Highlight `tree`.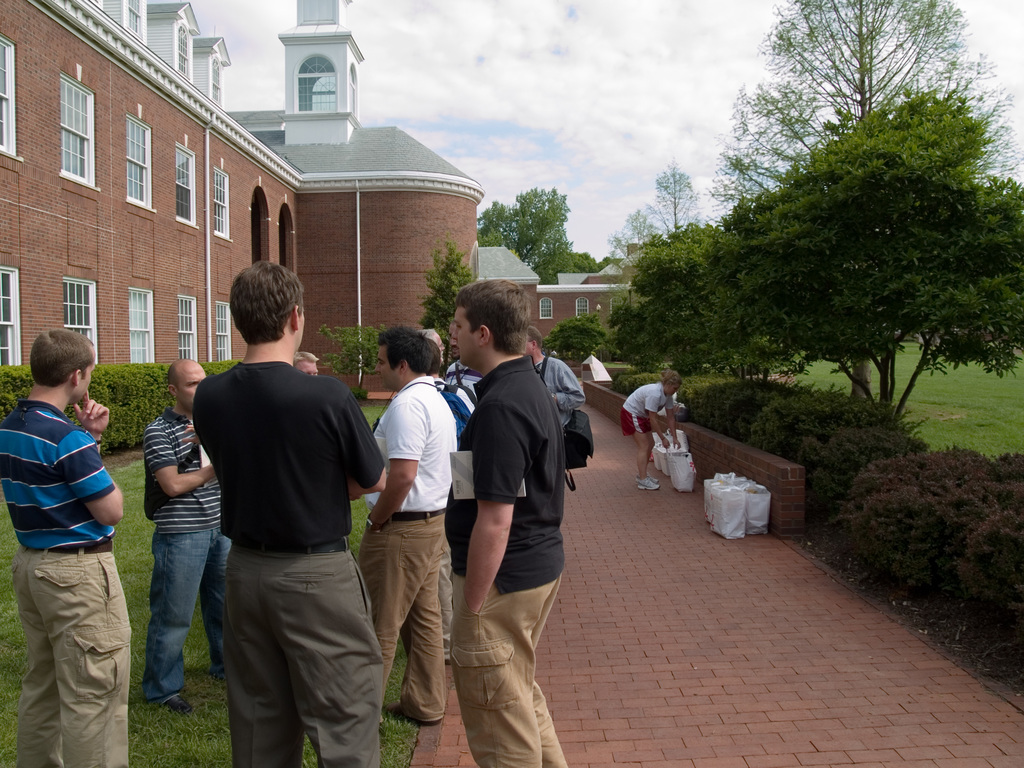
Highlighted region: (607, 157, 707, 264).
